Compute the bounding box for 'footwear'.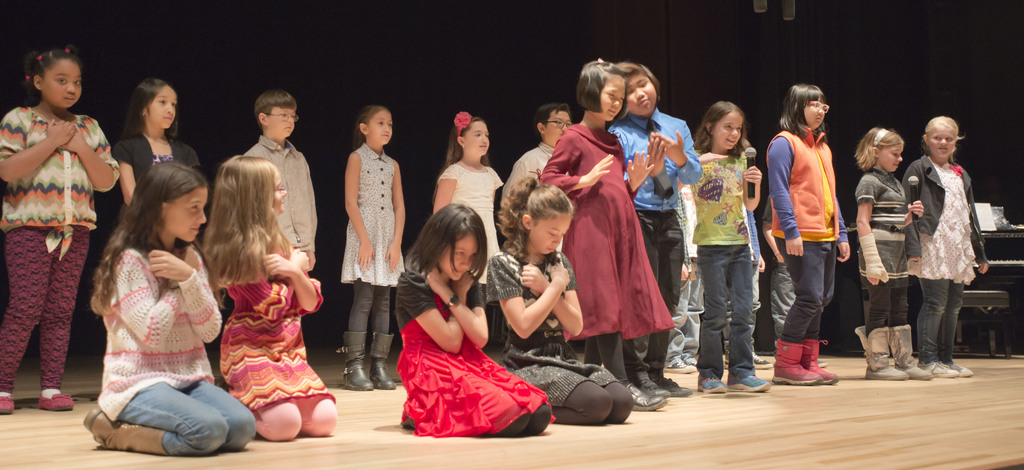
box(628, 382, 666, 413).
